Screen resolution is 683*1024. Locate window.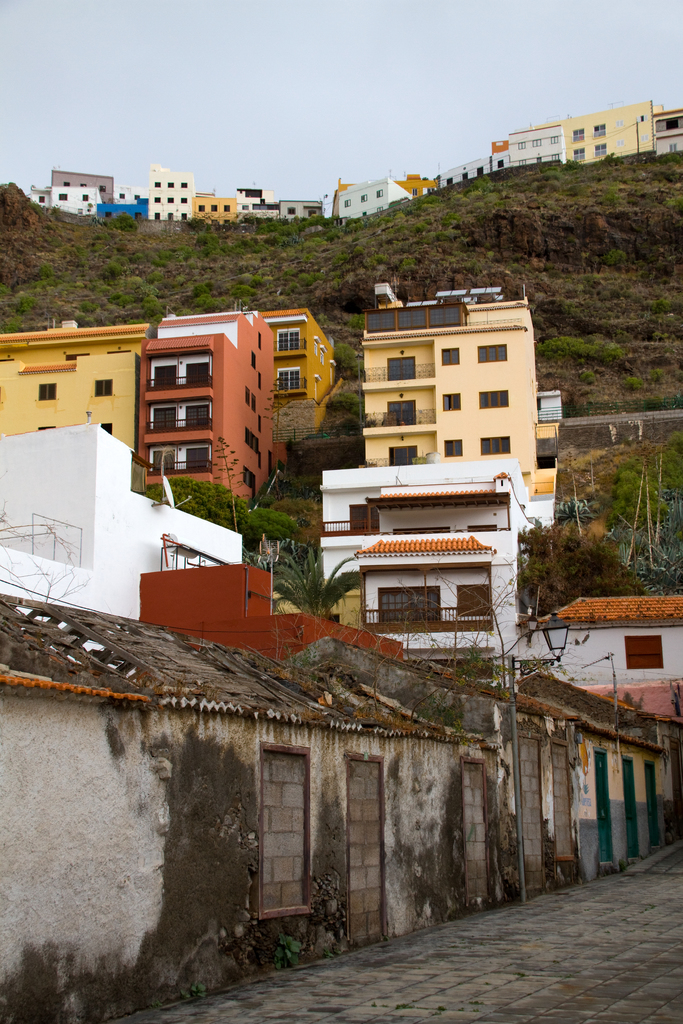
bbox(516, 144, 522, 145).
